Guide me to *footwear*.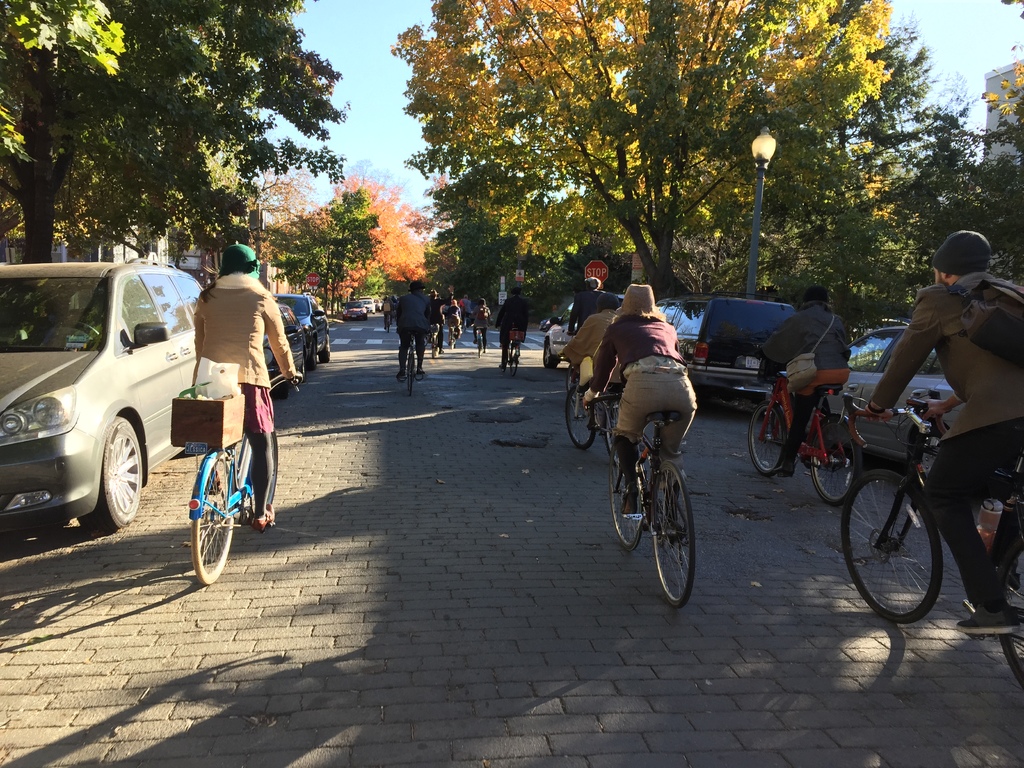
Guidance: [664,509,680,523].
